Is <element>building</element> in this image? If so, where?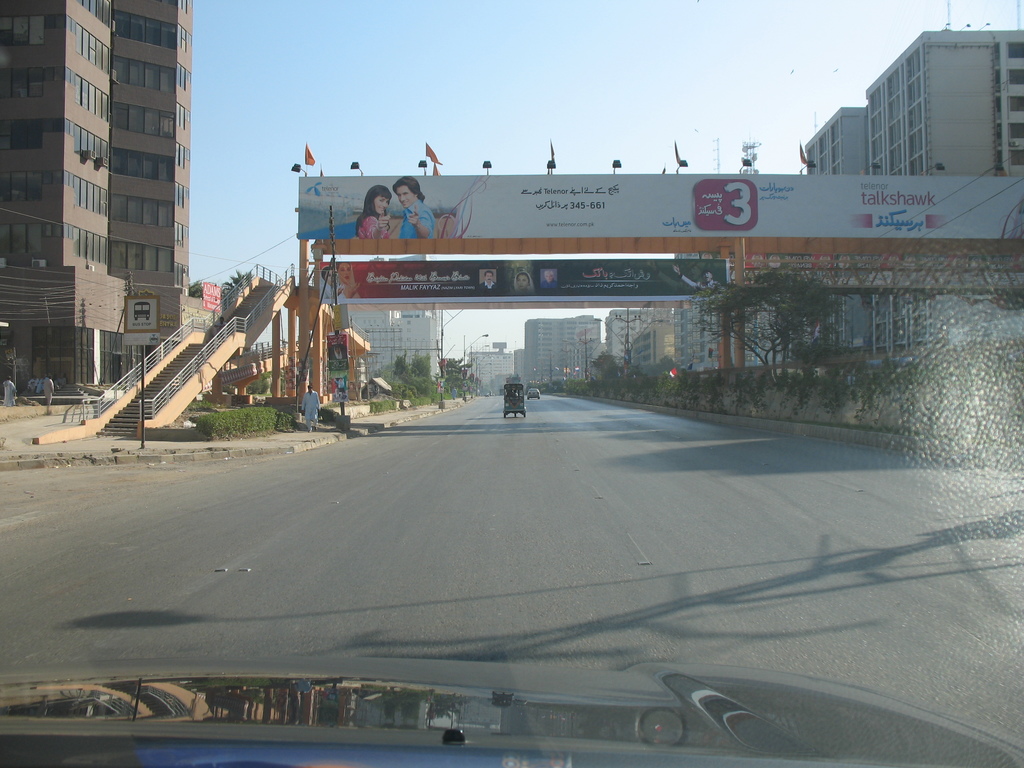
Yes, at x1=0 y1=0 x2=191 y2=401.
